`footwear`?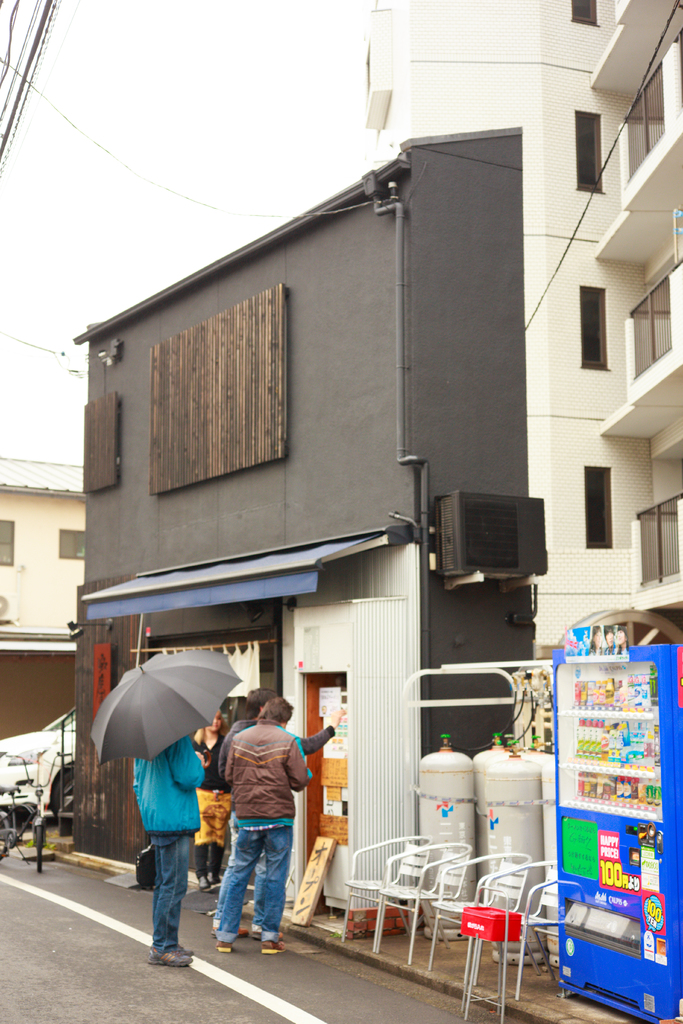
(left=248, top=920, right=283, bottom=943)
